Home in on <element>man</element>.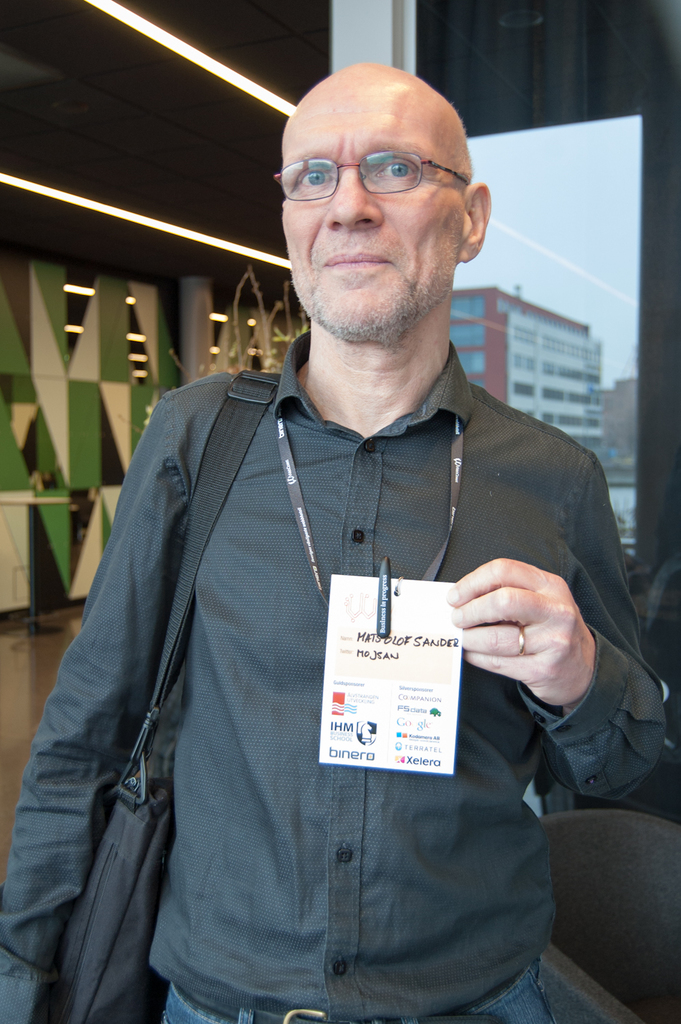
Homed in at bbox(35, 53, 641, 1006).
